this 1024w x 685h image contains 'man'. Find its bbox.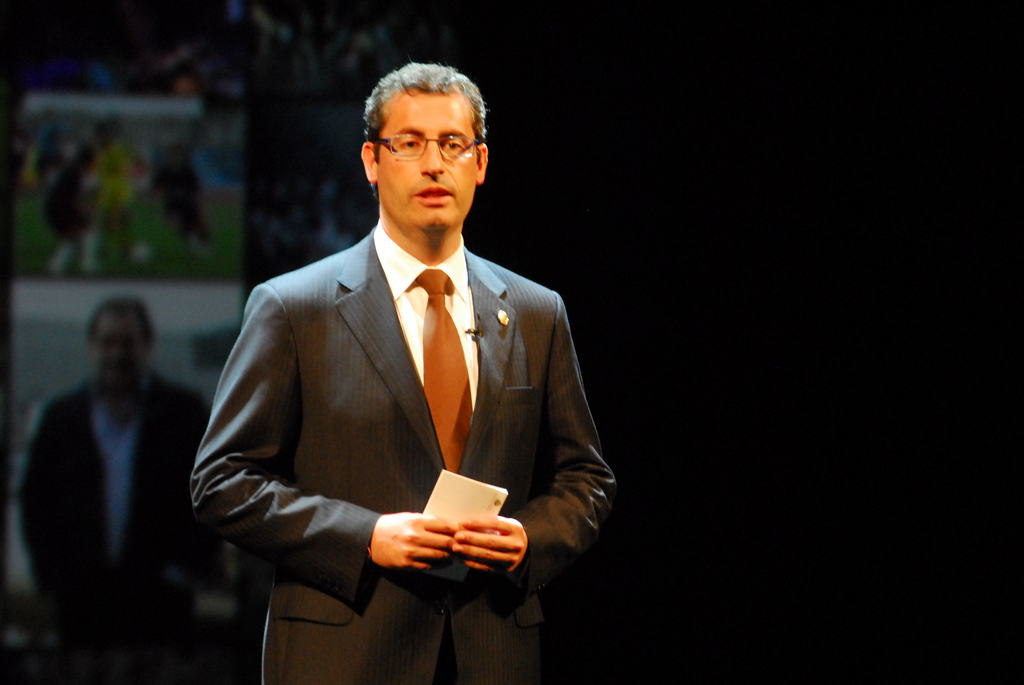
[left=195, top=65, right=626, bottom=674].
